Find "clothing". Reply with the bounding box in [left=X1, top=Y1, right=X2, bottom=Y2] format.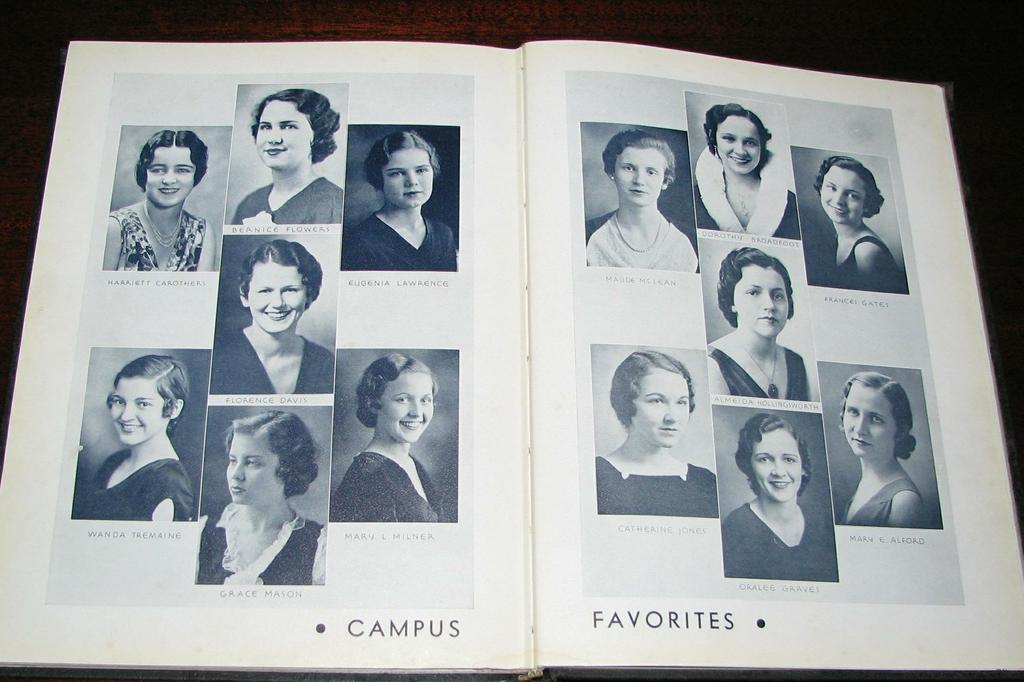
[left=719, top=502, right=836, bottom=586].
